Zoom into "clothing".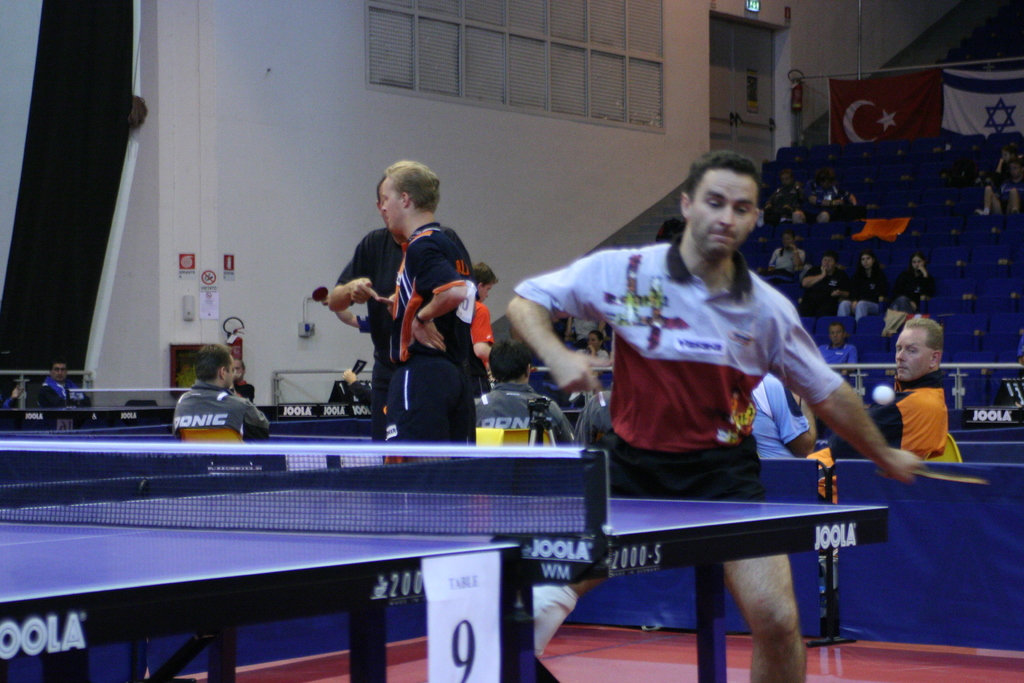
Zoom target: select_region(797, 265, 847, 319).
